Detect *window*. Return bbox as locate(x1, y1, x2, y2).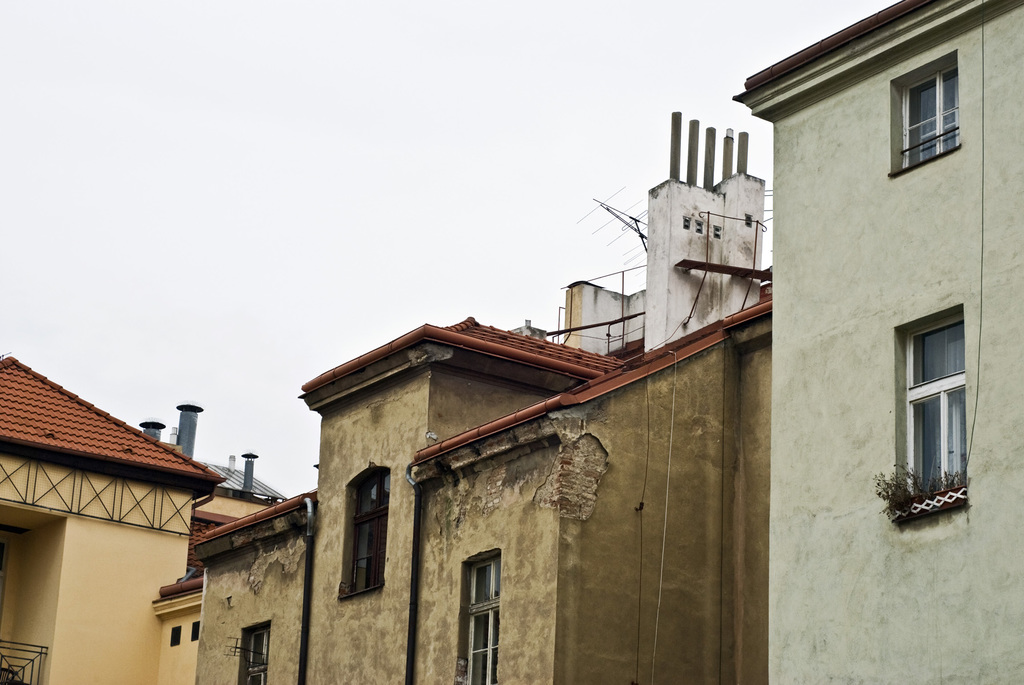
locate(891, 300, 963, 517).
